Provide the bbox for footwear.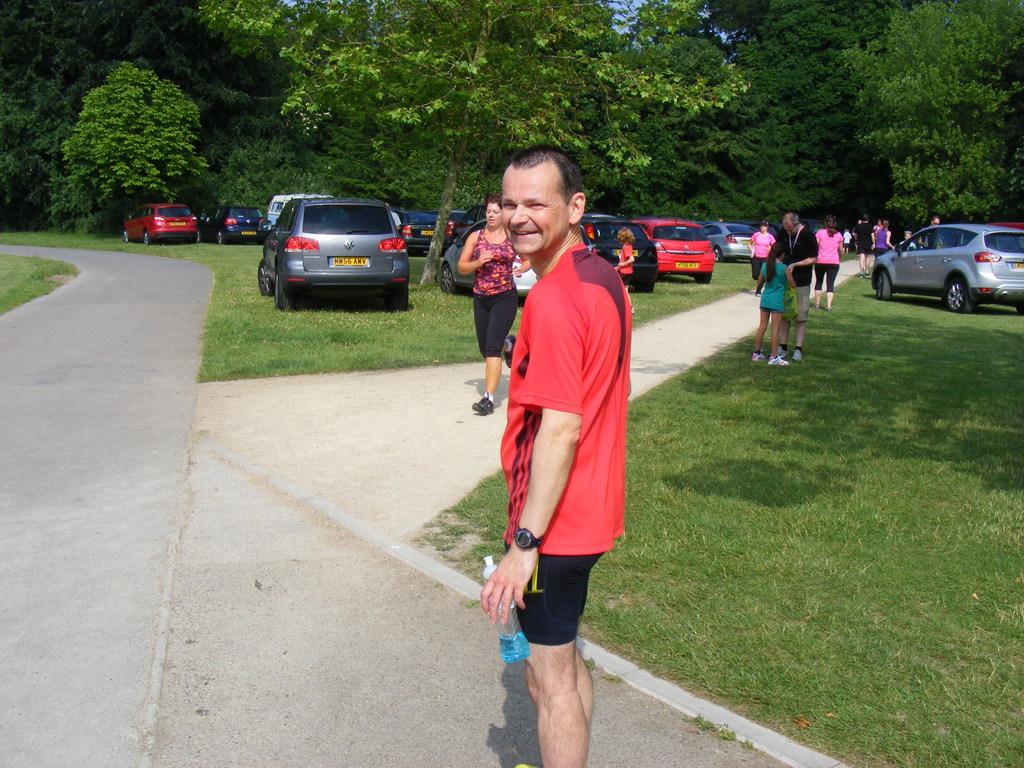
box(856, 270, 867, 282).
